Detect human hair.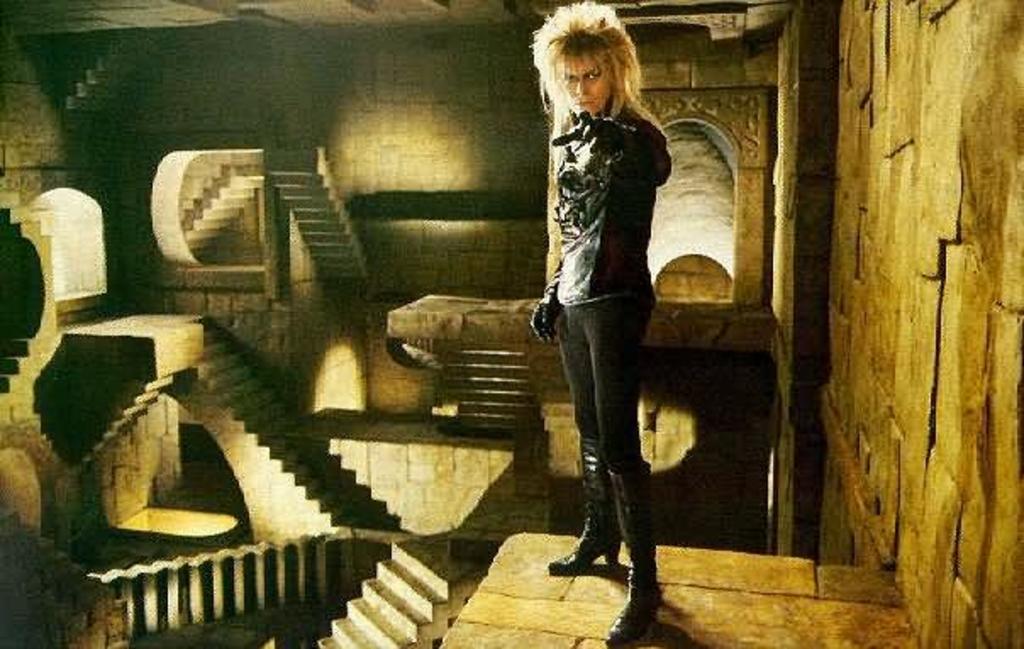
Detected at 534:0:653:156.
